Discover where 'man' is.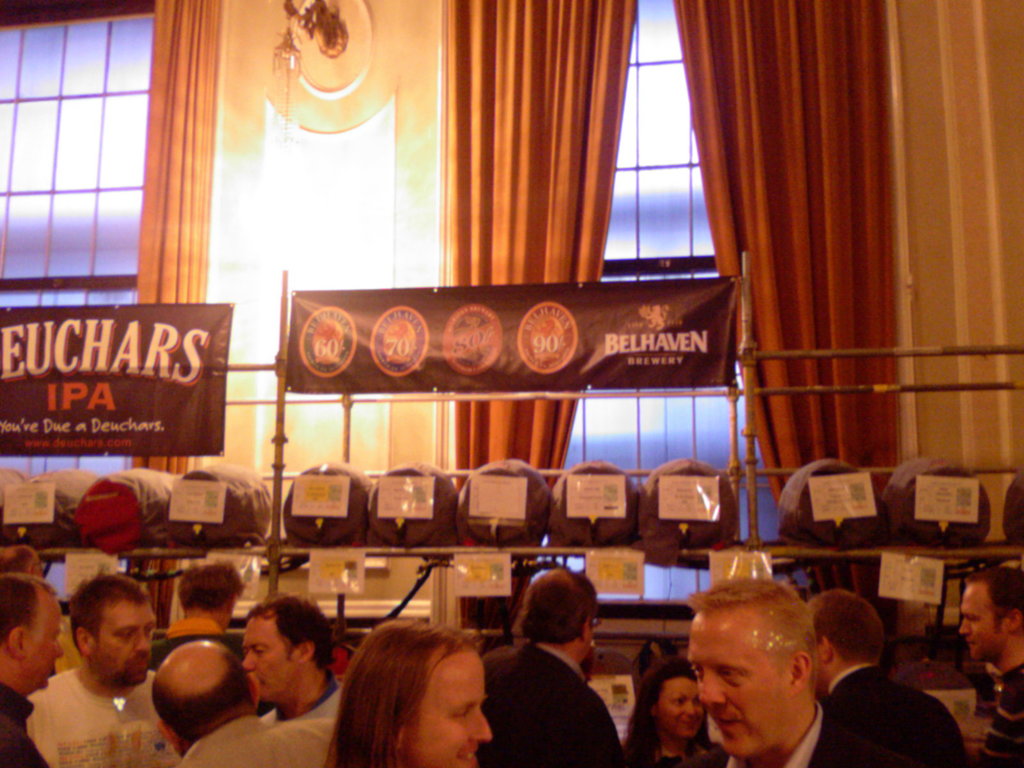
Discovered at locate(0, 545, 42, 581).
